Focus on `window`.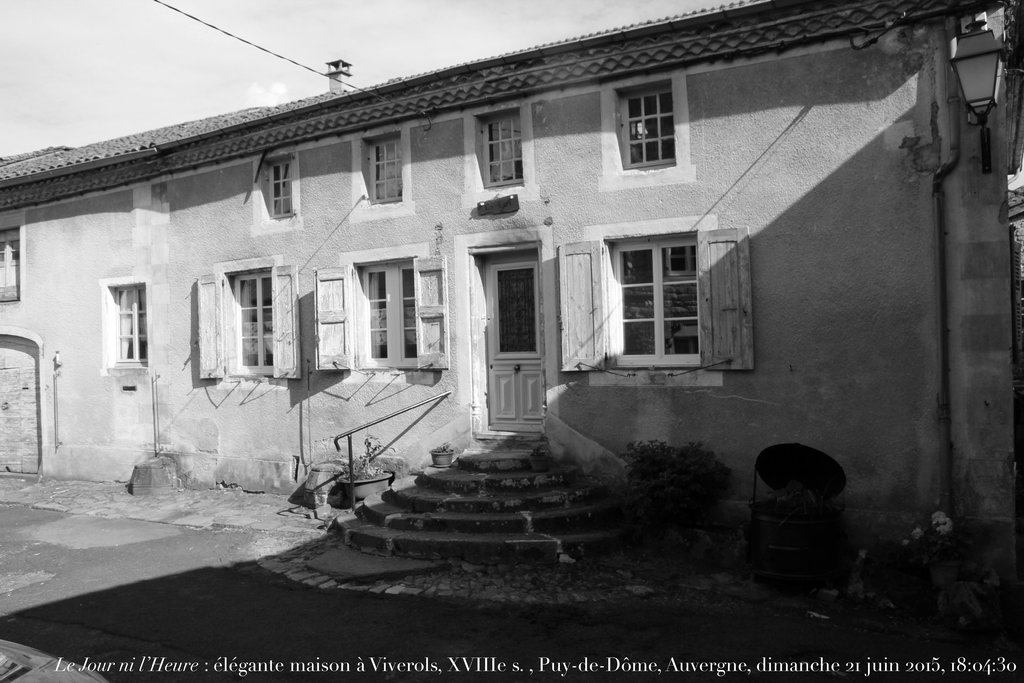
Focused at l=0, t=212, r=24, b=306.
